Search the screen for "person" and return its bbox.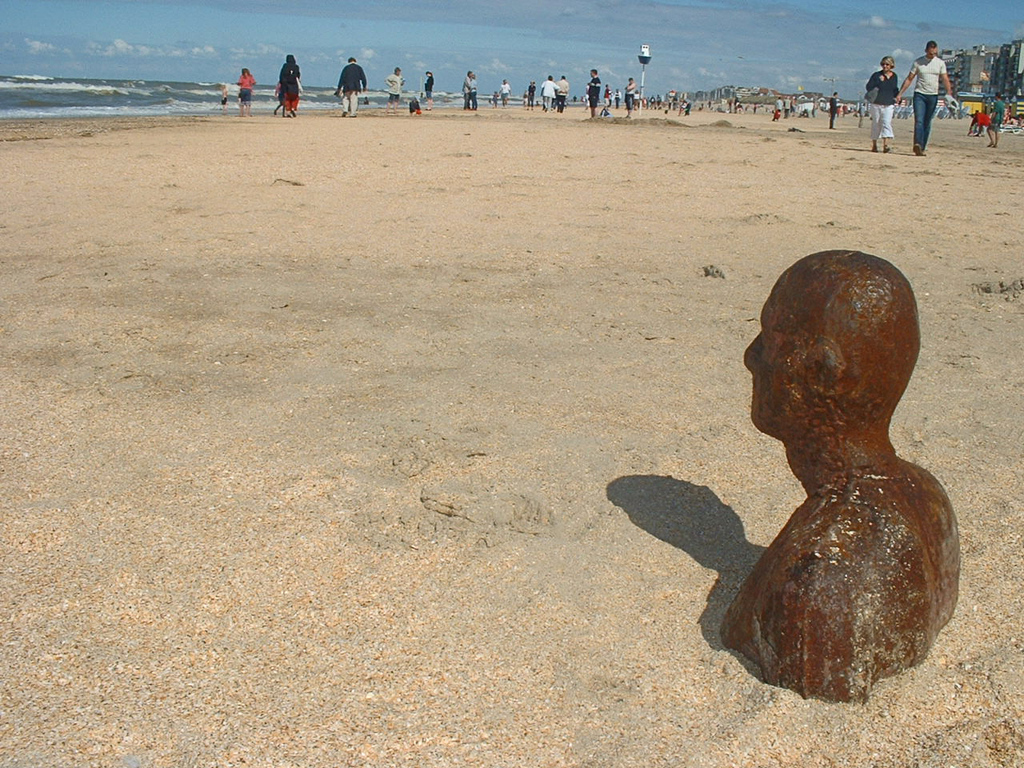
Found: detection(278, 54, 302, 118).
